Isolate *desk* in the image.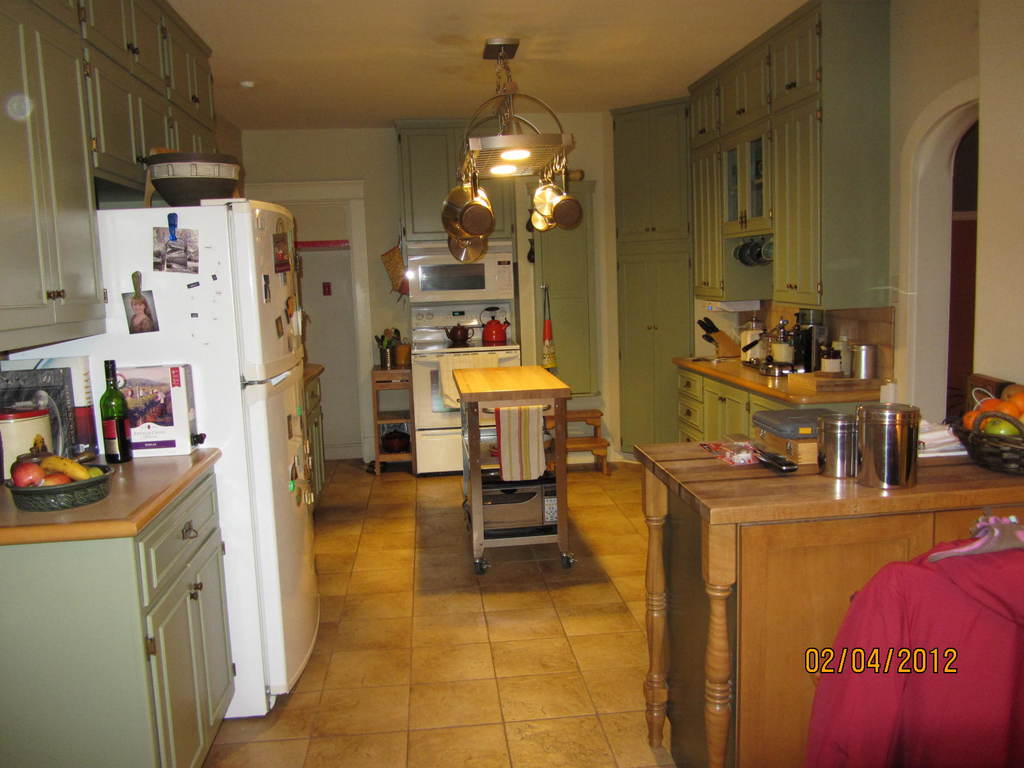
Isolated region: <region>652, 420, 1012, 767</region>.
